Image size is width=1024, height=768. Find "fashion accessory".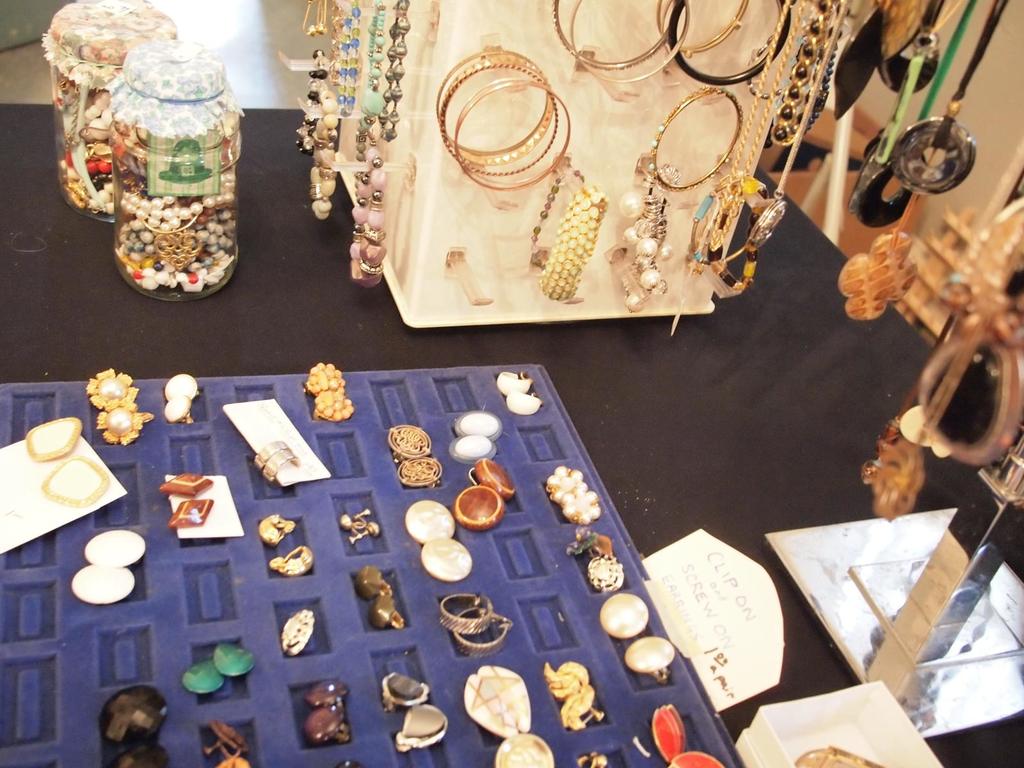
[52,63,113,214].
